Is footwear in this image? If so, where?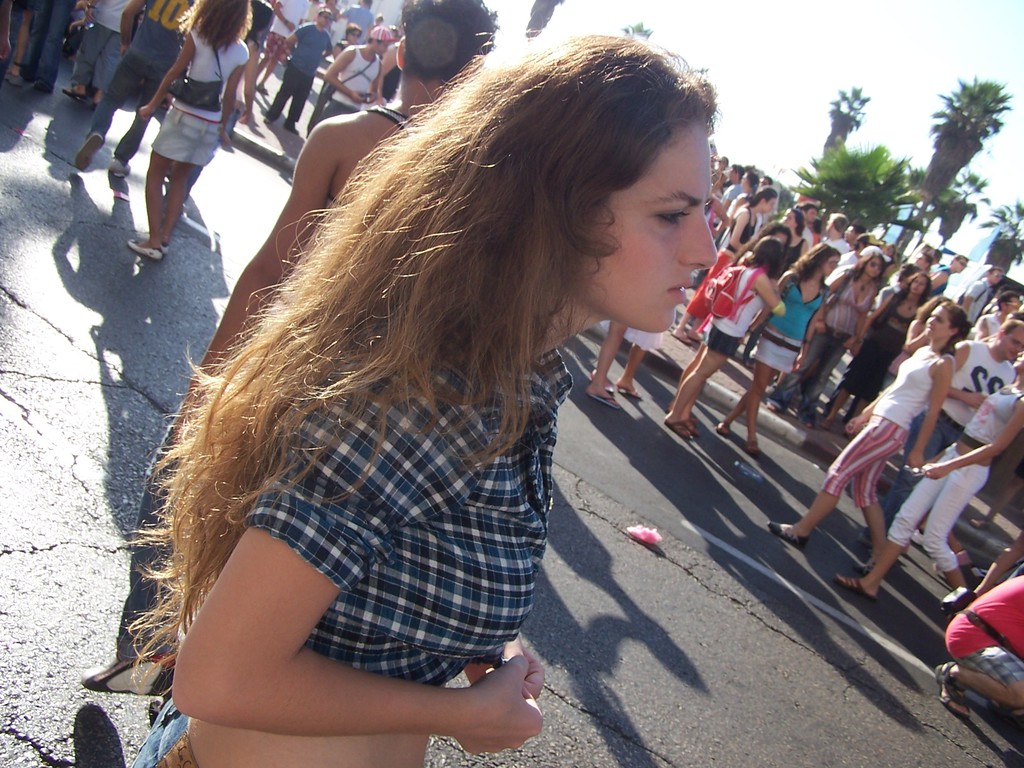
Yes, at <box>712,421,726,436</box>.
